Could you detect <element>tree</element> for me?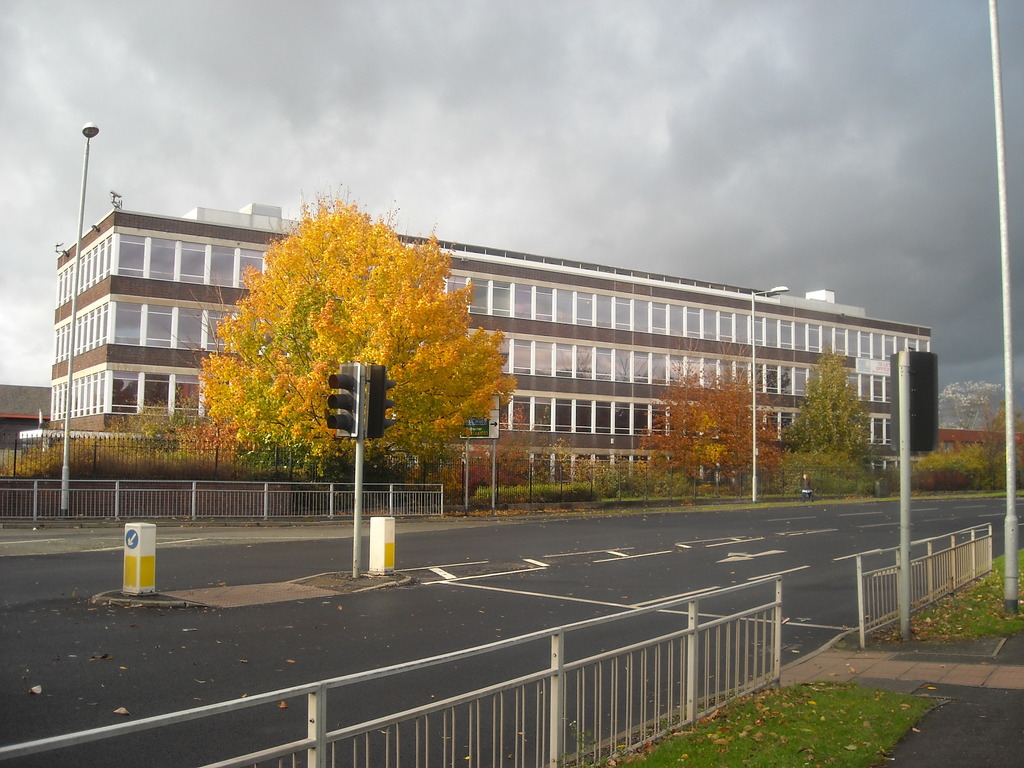
Detection result: bbox(970, 396, 1023, 494).
